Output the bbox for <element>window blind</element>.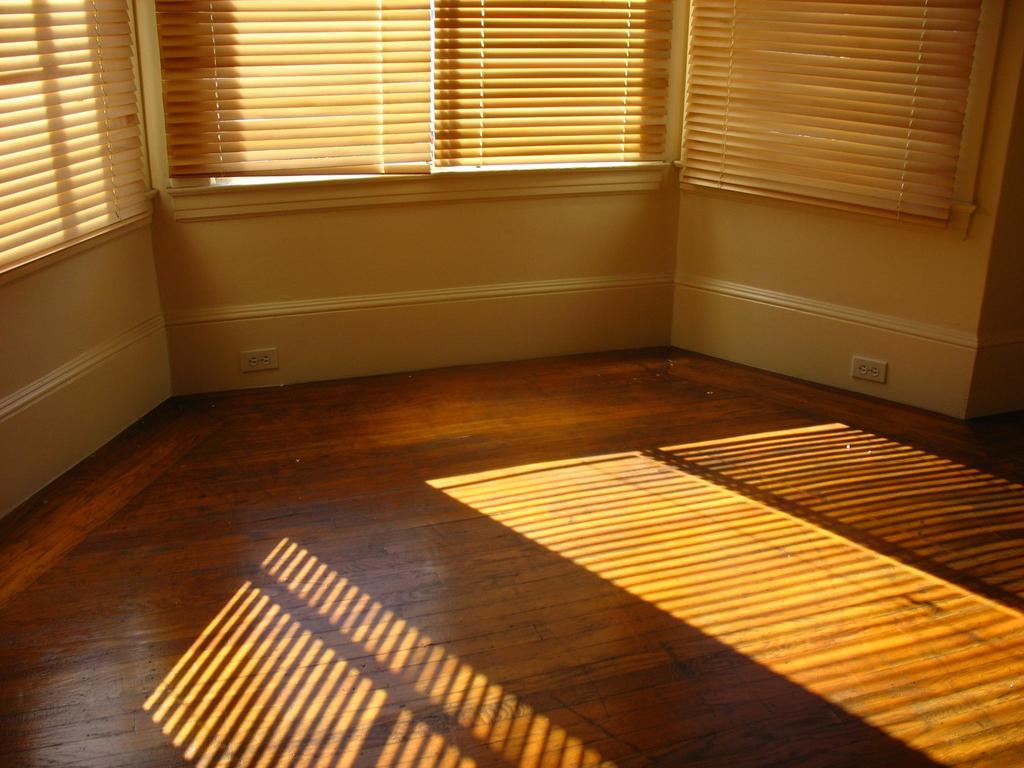
[684,0,982,232].
